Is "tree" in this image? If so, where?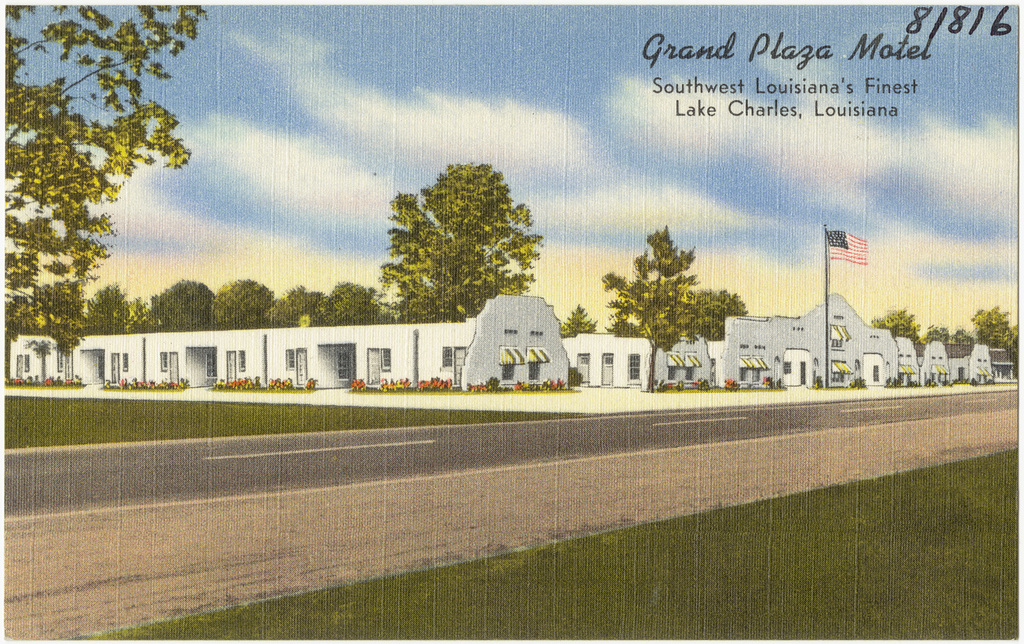
Yes, at 689:284:750:341.
